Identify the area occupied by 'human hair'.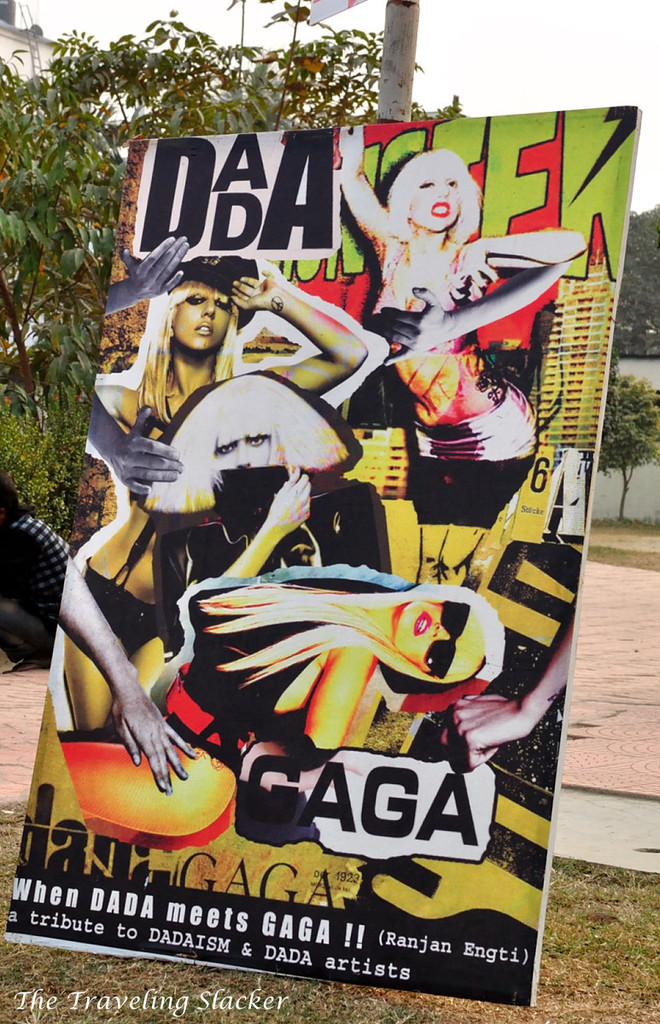
Area: [x1=199, y1=577, x2=467, y2=697].
